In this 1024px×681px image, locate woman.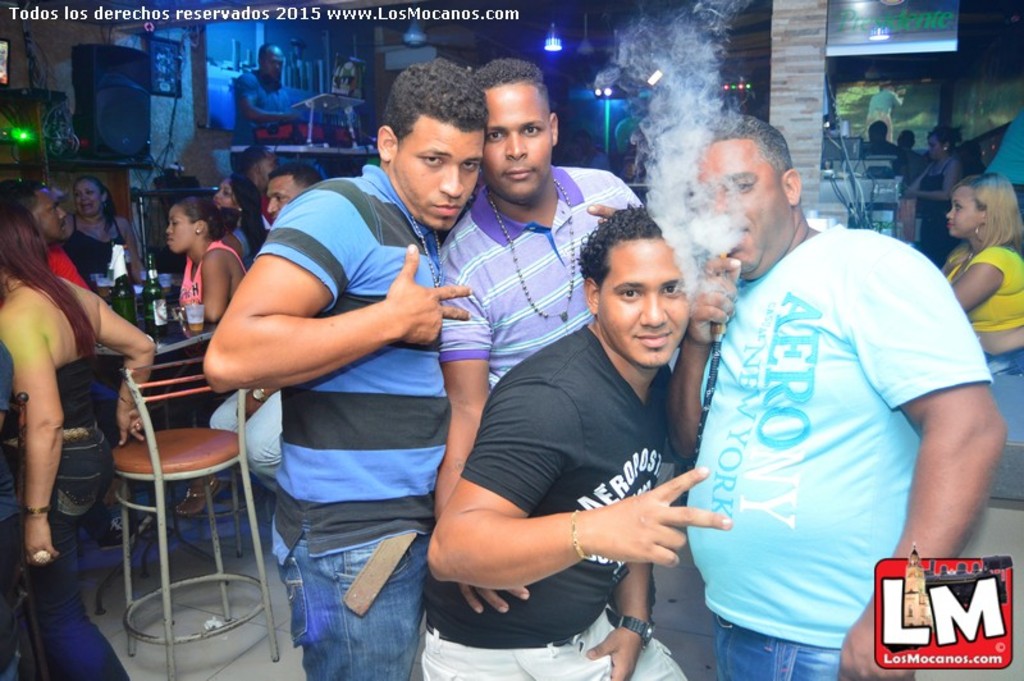
Bounding box: (x1=908, y1=114, x2=973, y2=260).
